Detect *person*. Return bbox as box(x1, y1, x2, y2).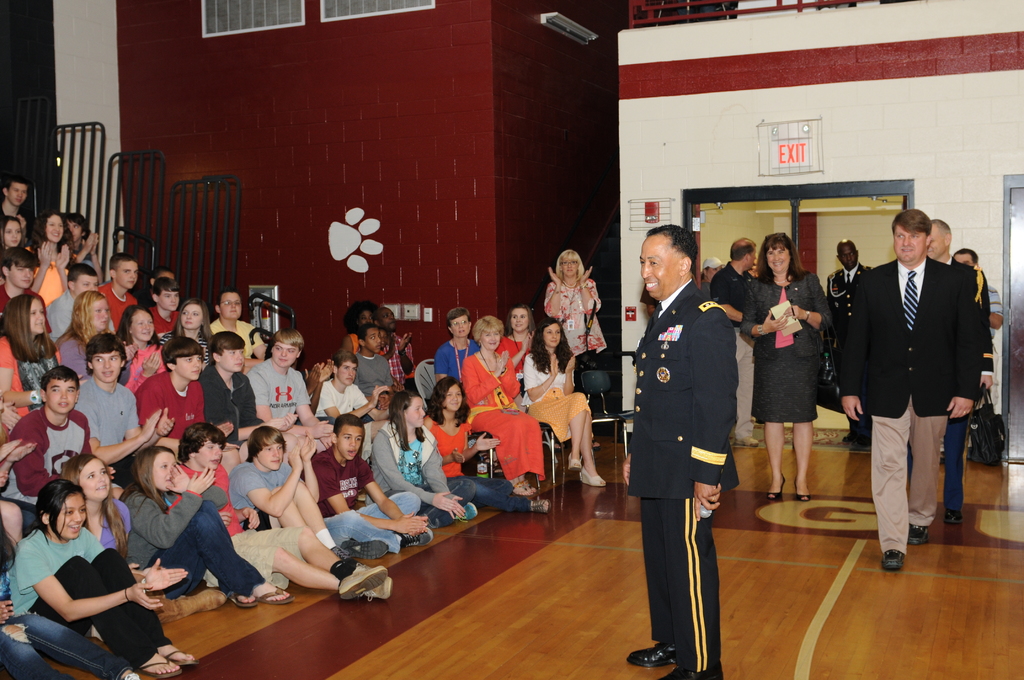
box(747, 229, 838, 498).
